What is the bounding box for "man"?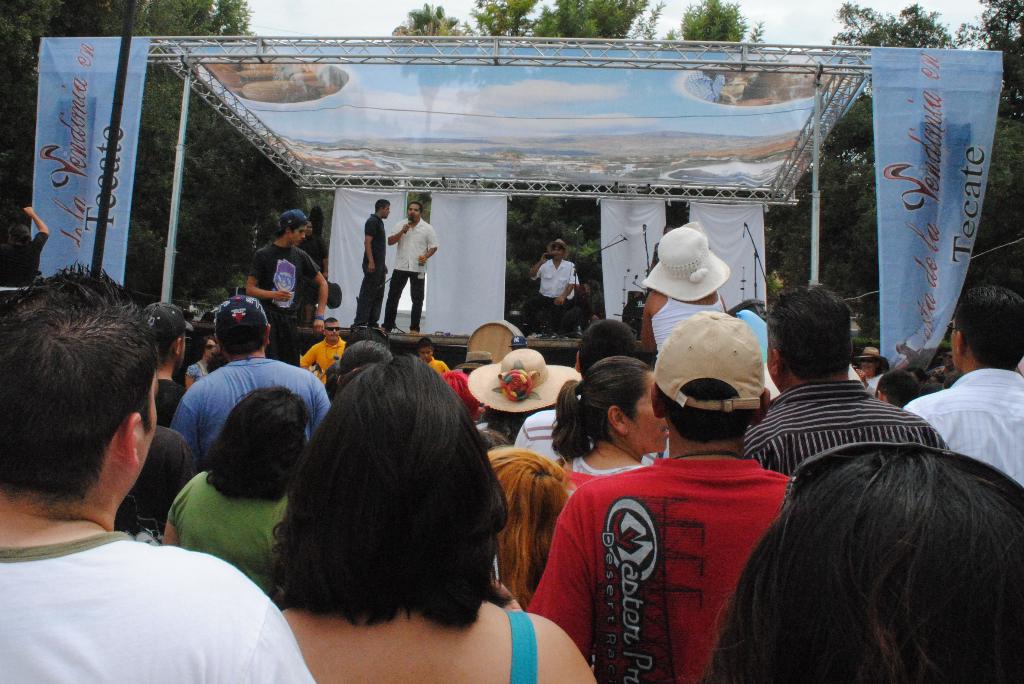
(380, 200, 438, 335).
